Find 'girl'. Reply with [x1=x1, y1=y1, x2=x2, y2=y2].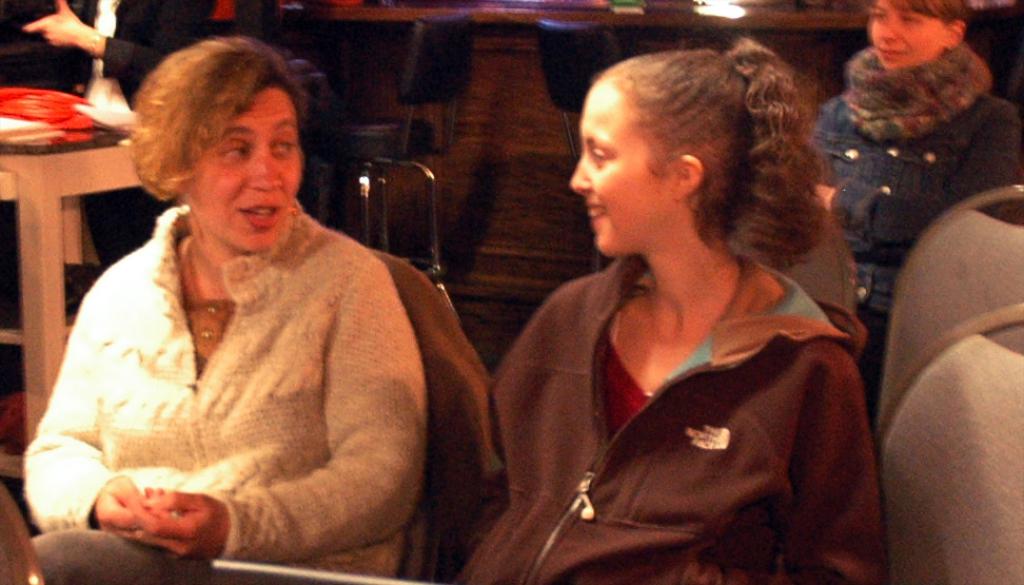
[x1=440, y1=30, x2=886, y2=578].
